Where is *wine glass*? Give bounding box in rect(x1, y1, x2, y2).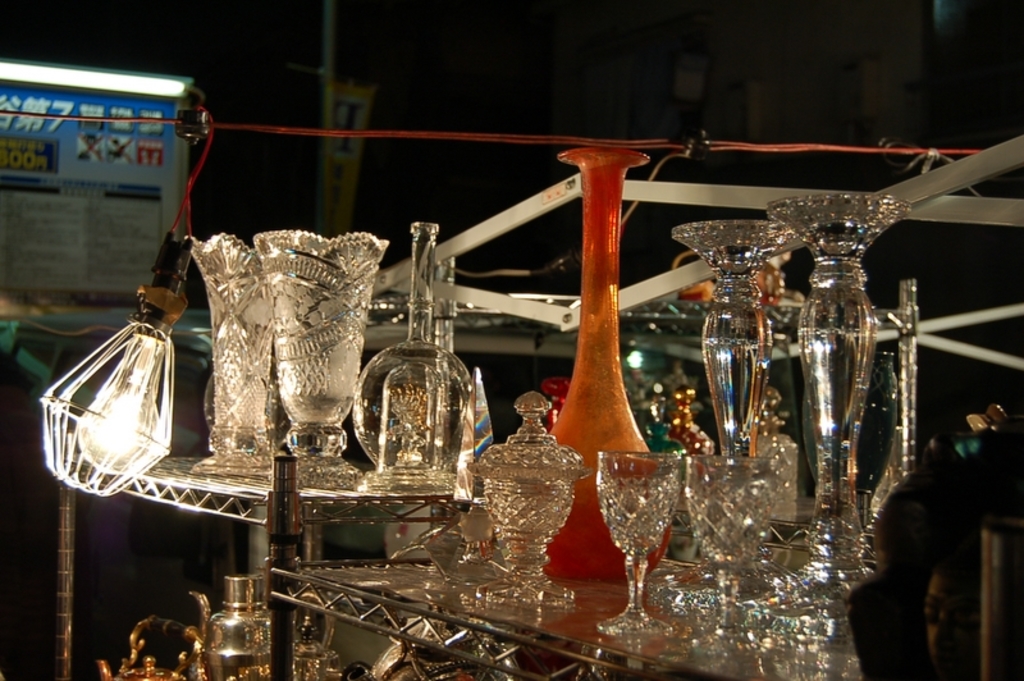
rect(685, 458, 773, 632).
